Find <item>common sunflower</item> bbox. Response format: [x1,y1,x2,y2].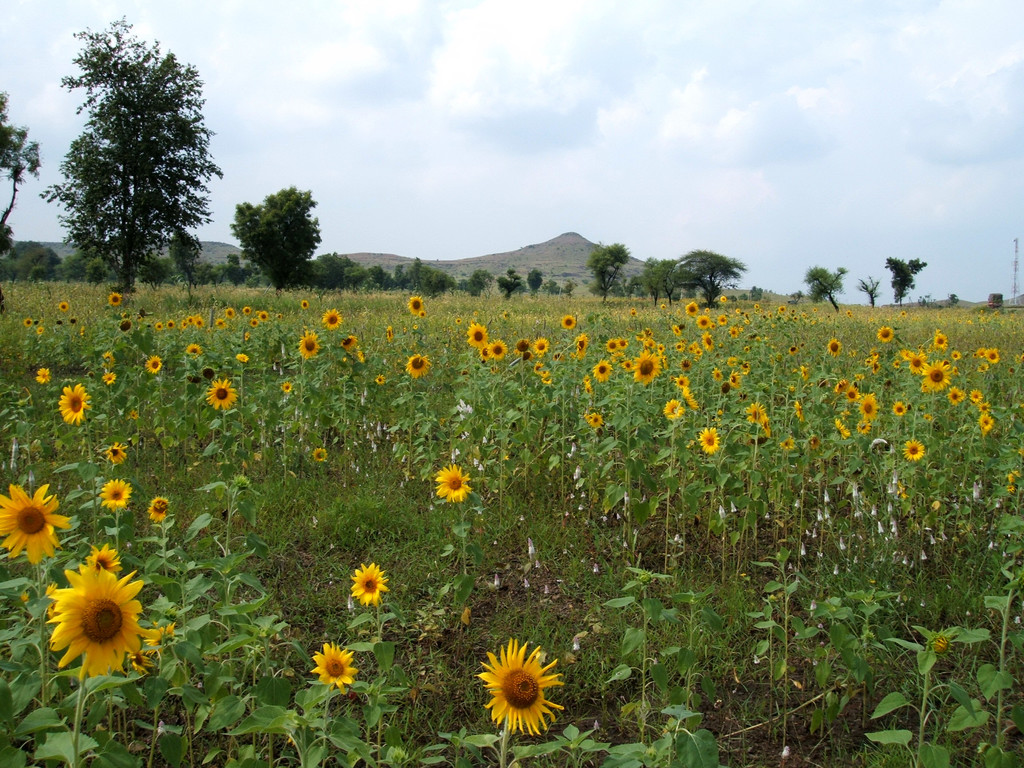
[93,478,131,507].
